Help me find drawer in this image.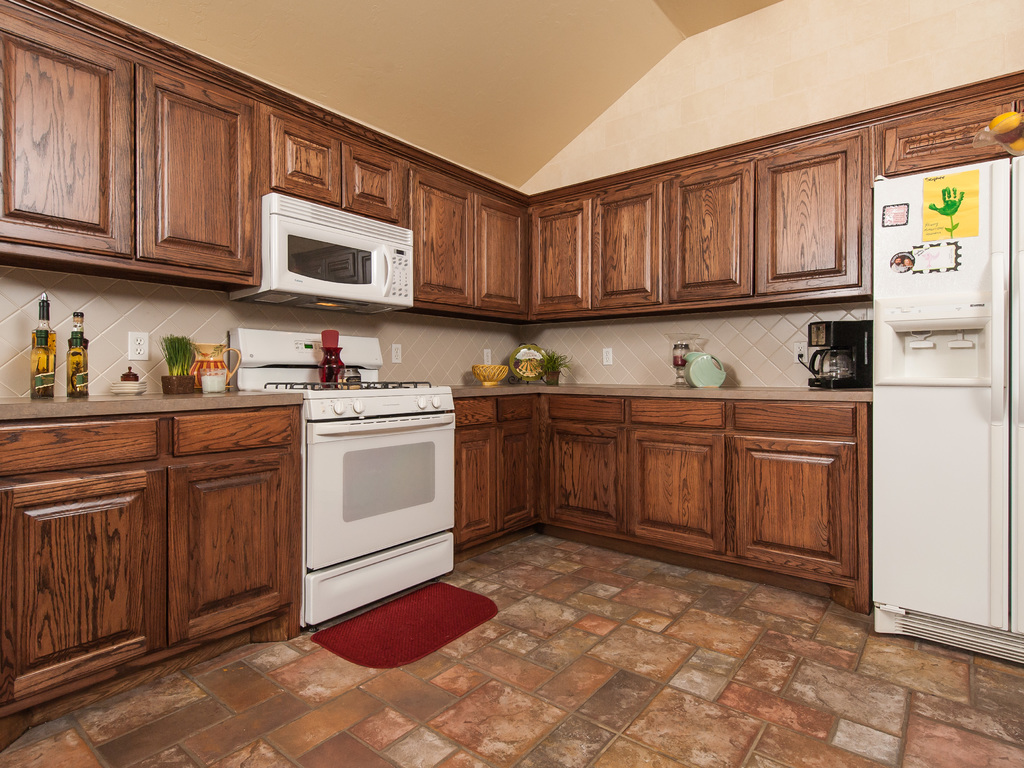
Found it: 171,415,295,452.
